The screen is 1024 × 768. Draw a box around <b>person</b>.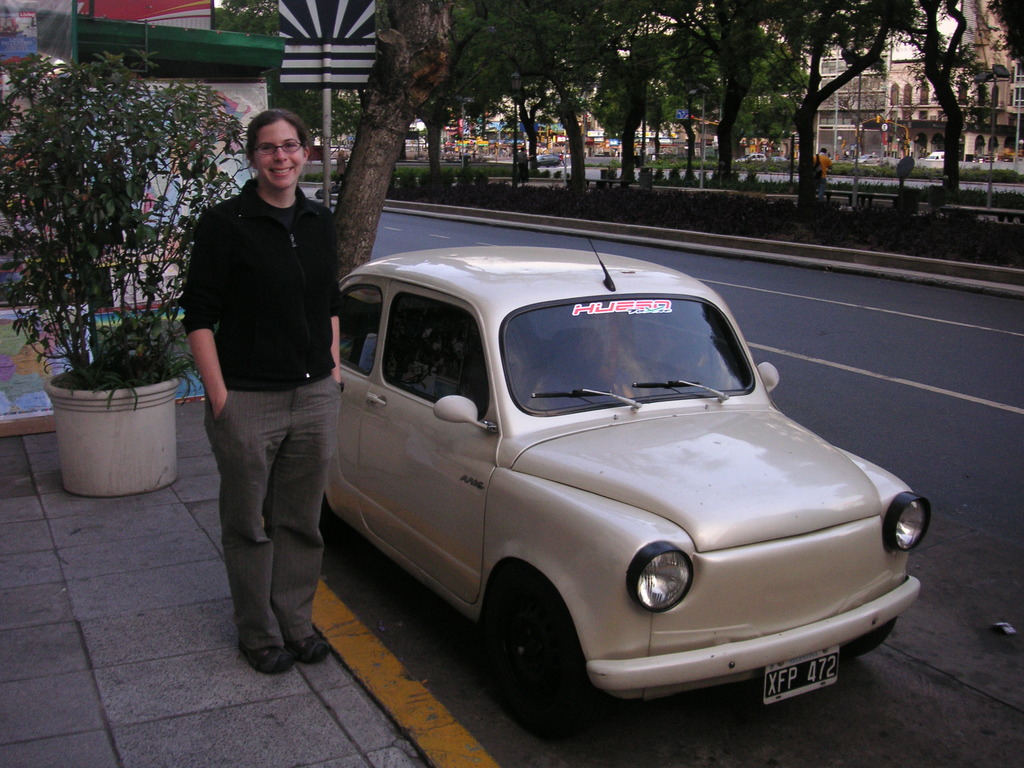
515,143,531,187.
